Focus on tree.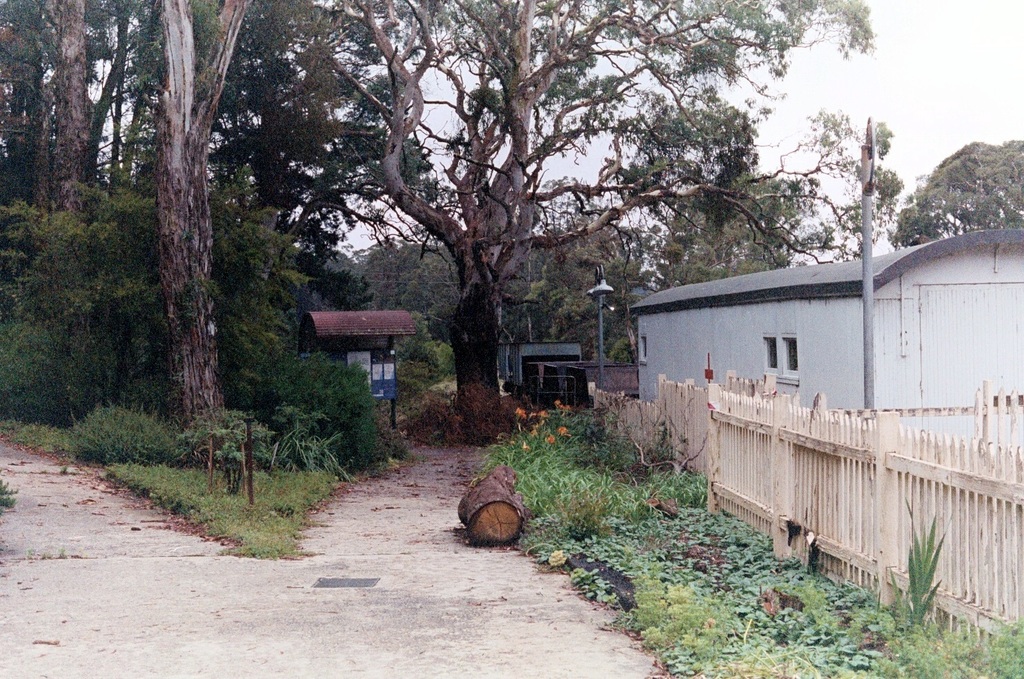
Focused at region(887, 138, 1023, 248).
